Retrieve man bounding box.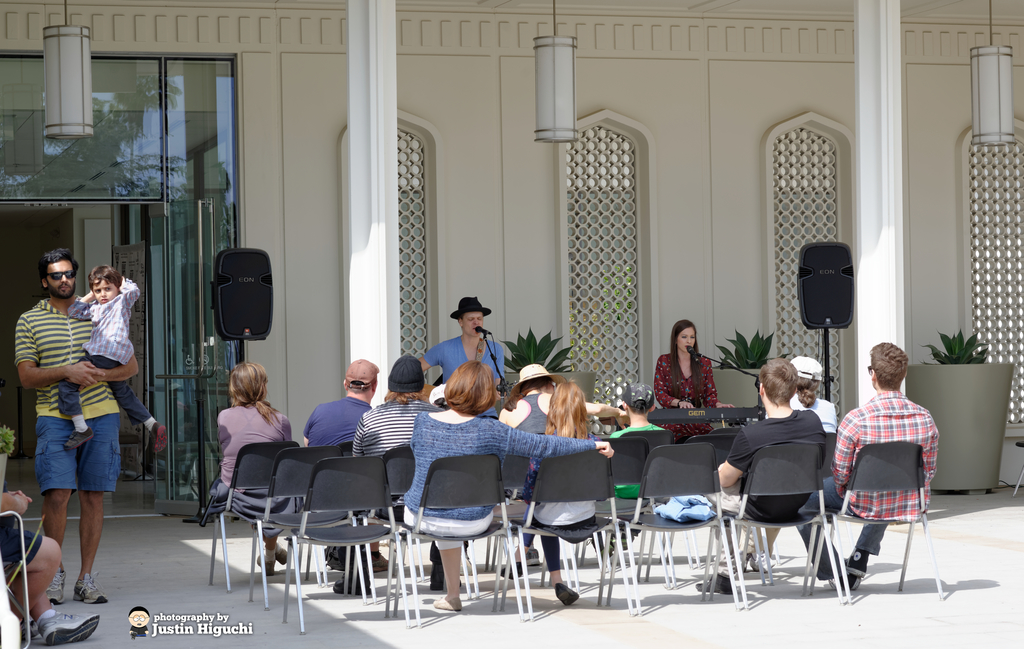
Bounding box: bbox=[16, 244, 137, 611].
